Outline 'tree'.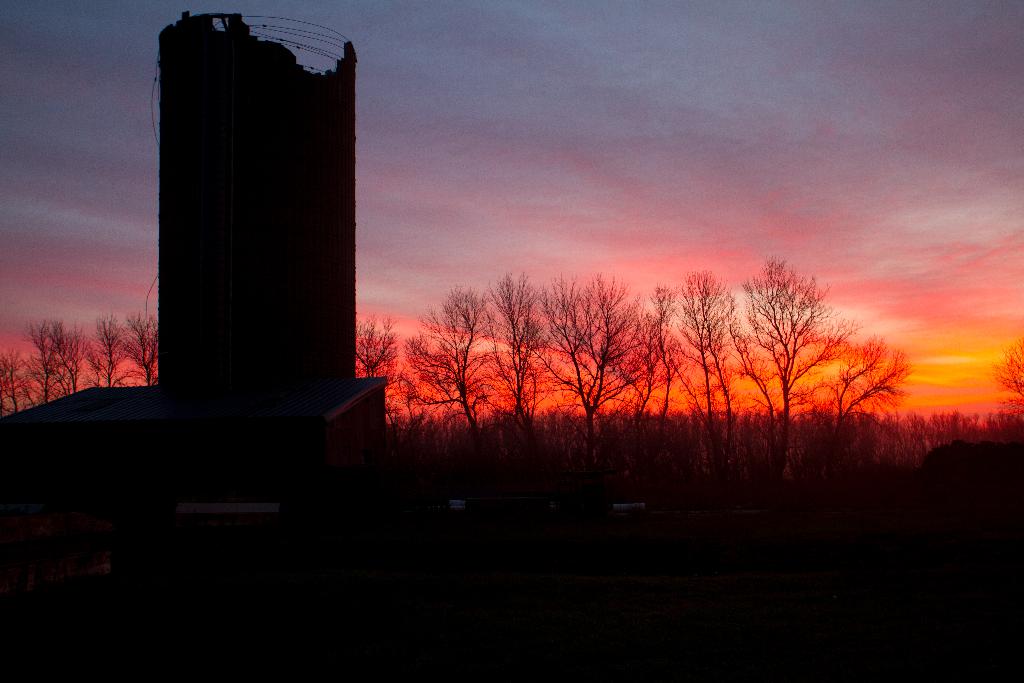
Outline: box(732, 242, 871, 446).
